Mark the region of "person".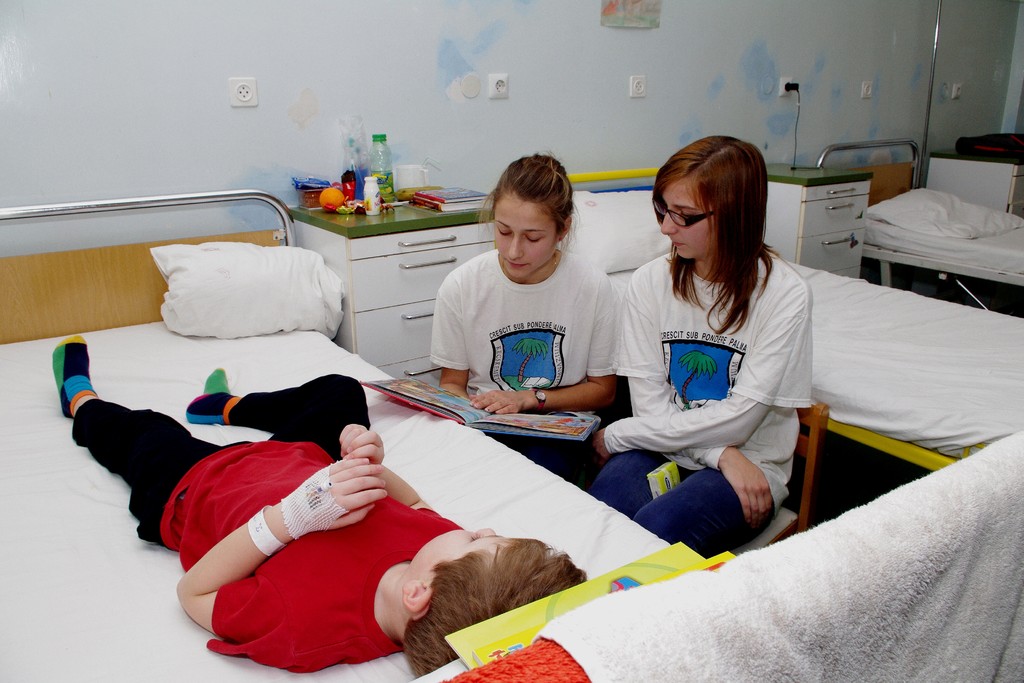
Region: Rect(423, 147, 621, 493).
